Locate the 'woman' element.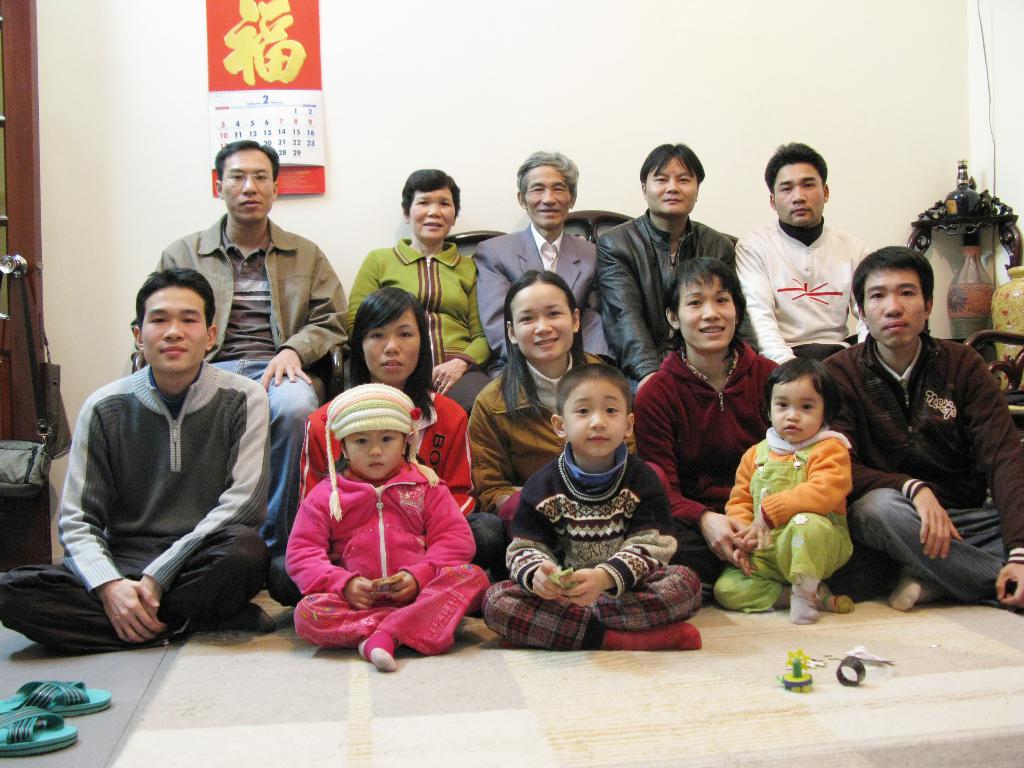
Element bbox: 463 269 700 575.
